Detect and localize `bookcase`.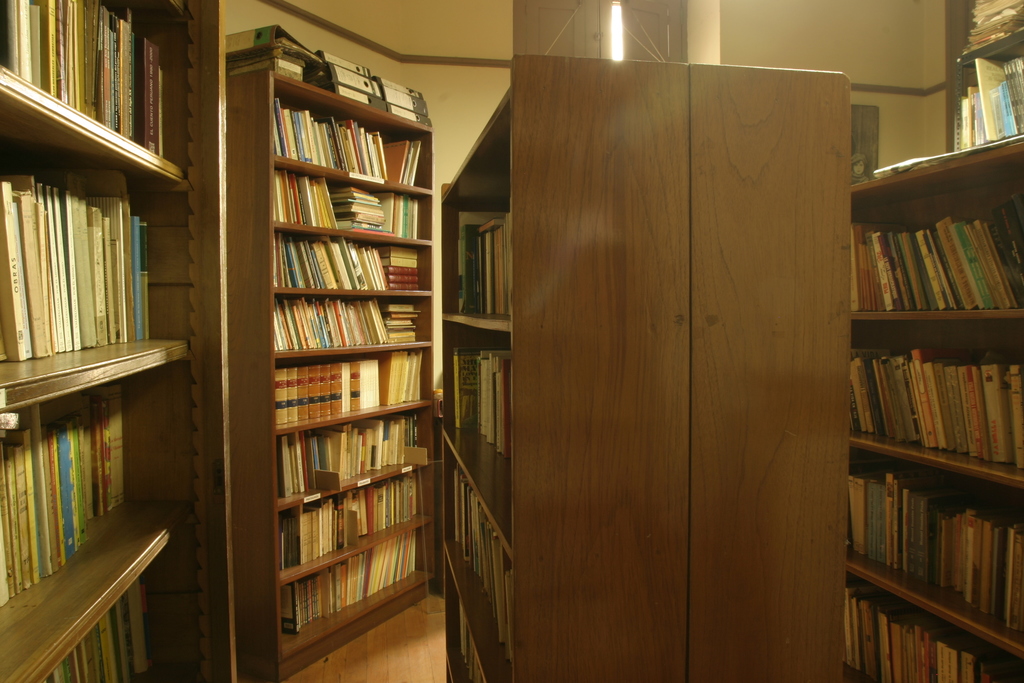
Localized at x1=844, y1=0, x2=1023, y2=682.
